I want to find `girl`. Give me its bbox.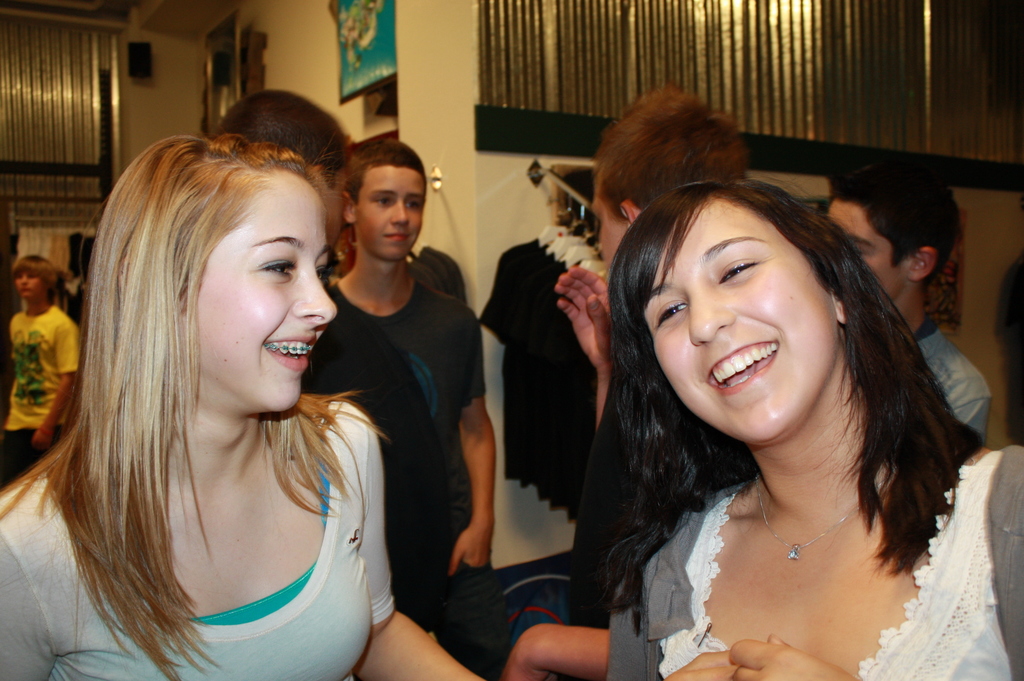
599 177 1023 680.
